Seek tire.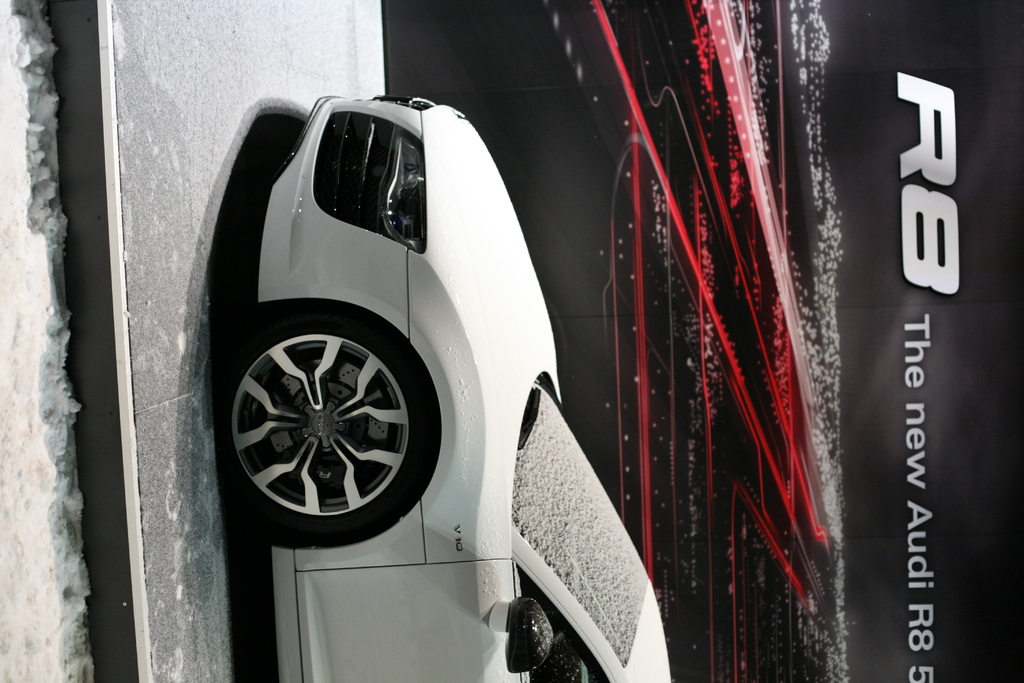
locate(216, 286, 461, 557).
